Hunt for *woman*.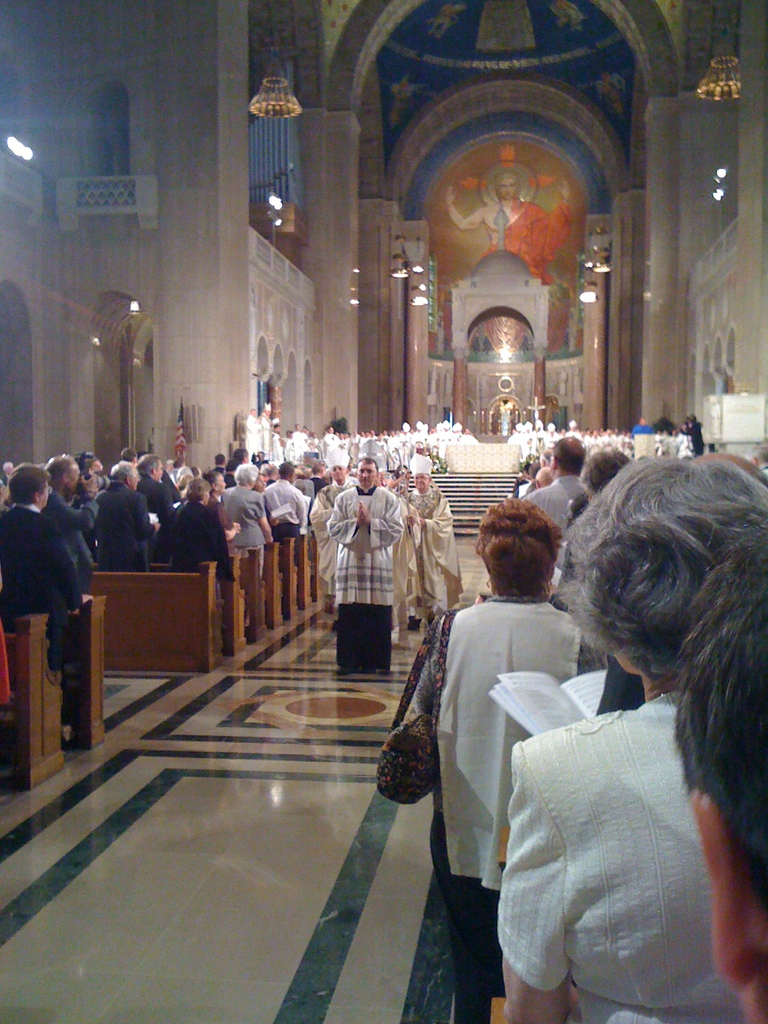
Hunted down at x1=500 y1=456 x2=767 y2=1023.
